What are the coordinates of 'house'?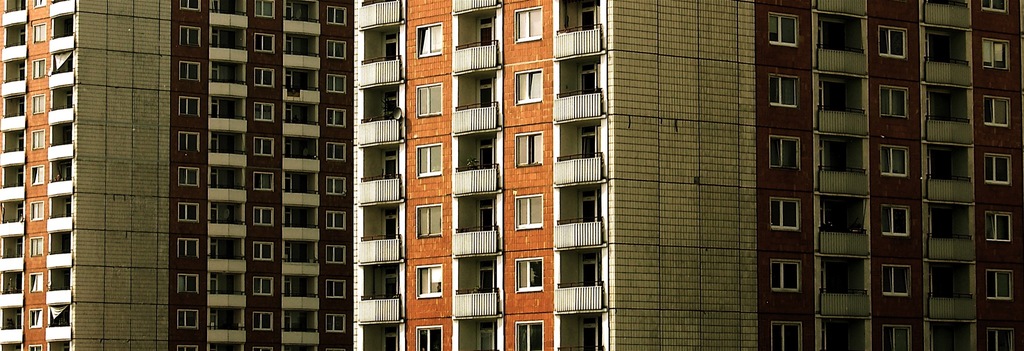
box=[350, 0, 1023, 350].
